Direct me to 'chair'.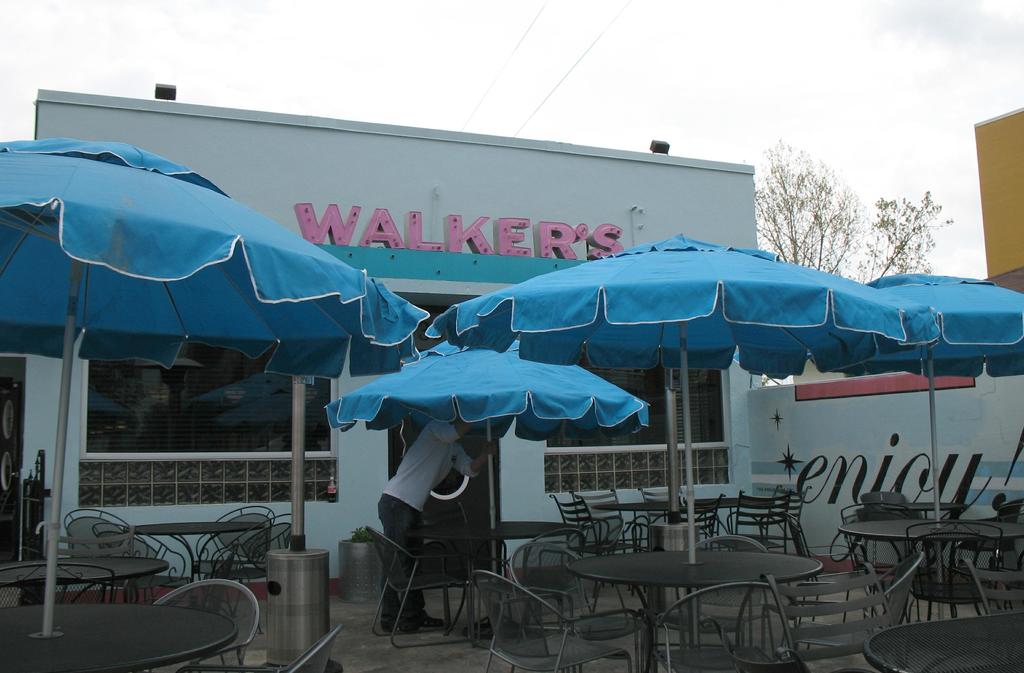
Direction: (left=961, top=556, right=1023, bottom=614).
